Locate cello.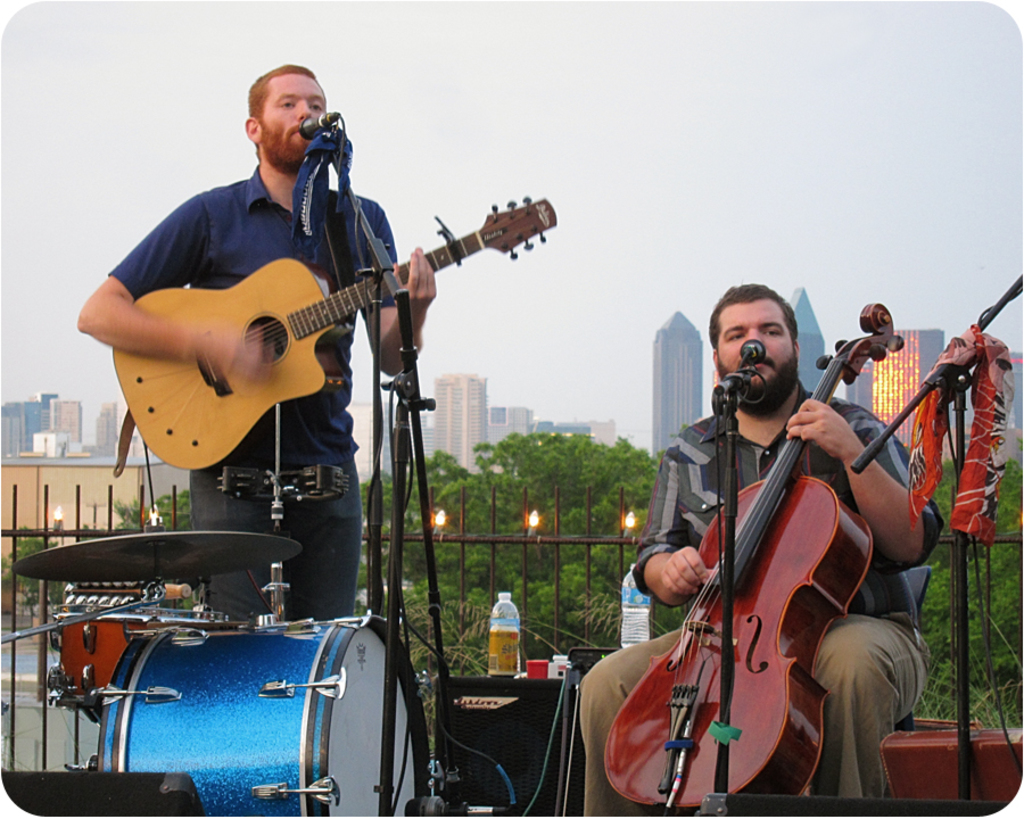
Bounding box: detection(105, 202, 568, 488).
